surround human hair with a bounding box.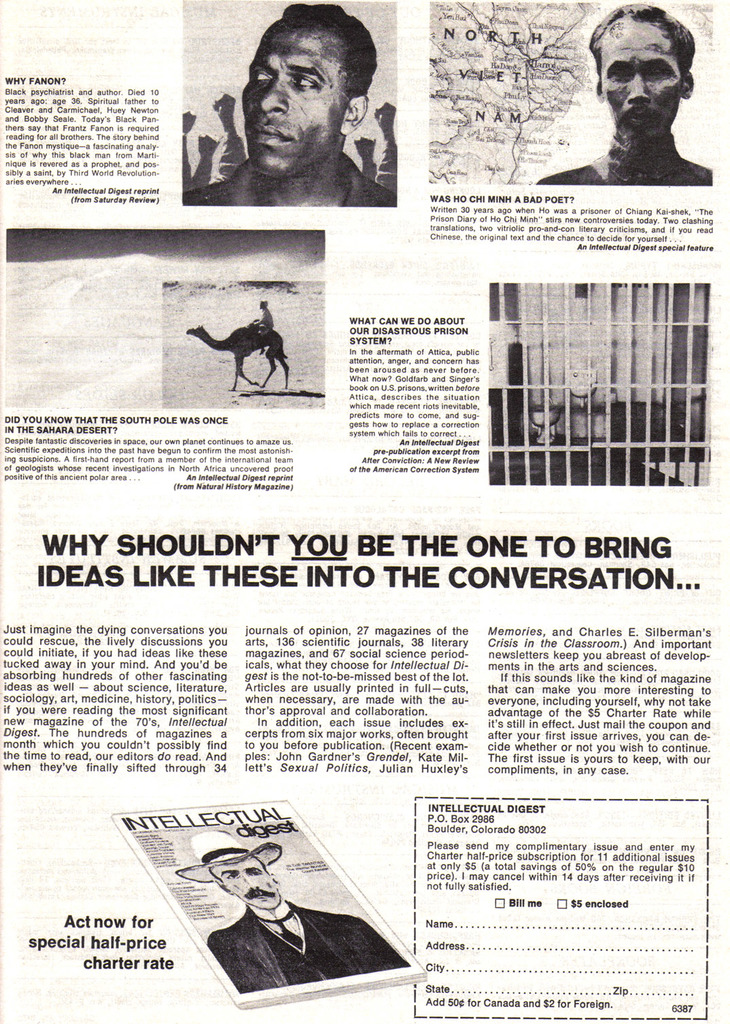
Rect(587, 0, 695, 79).
